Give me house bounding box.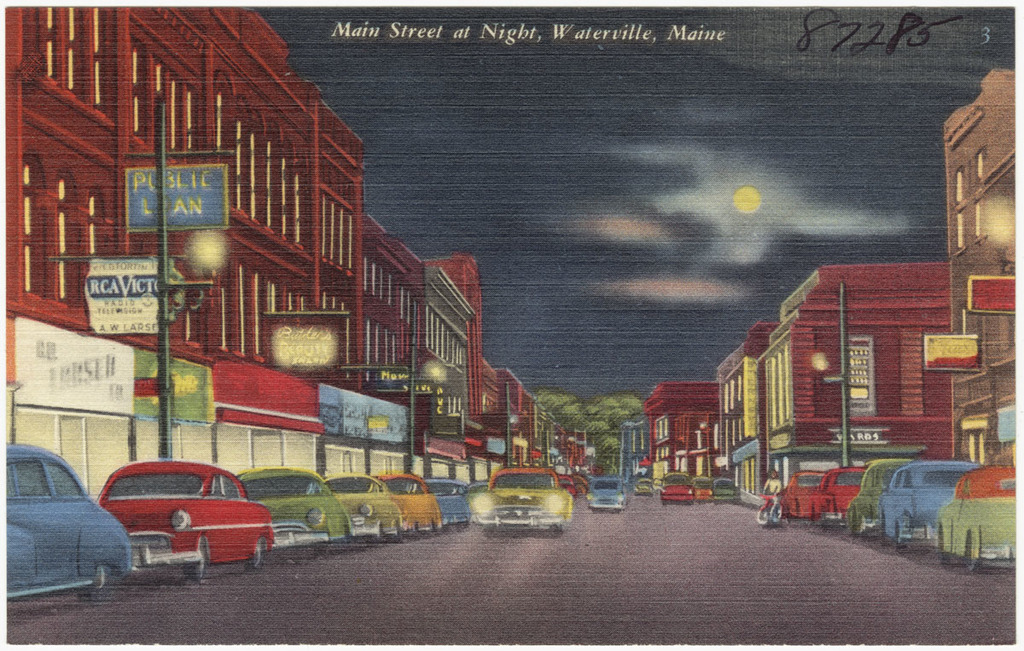
crop(646, 383, 721, 481).
